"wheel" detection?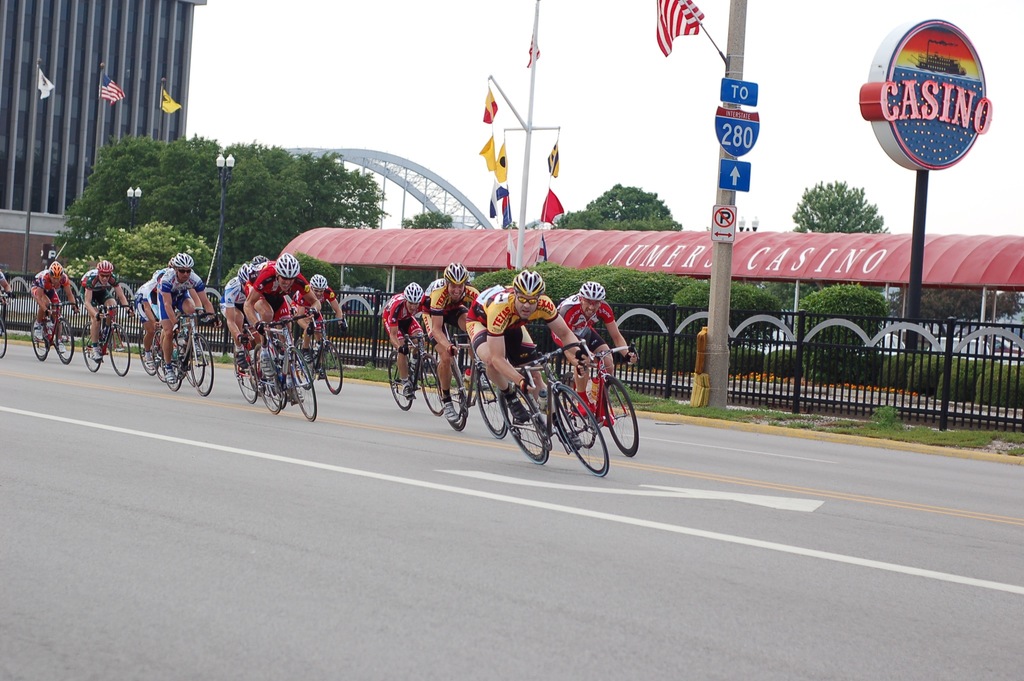
region(471, 366, 511, 436)
